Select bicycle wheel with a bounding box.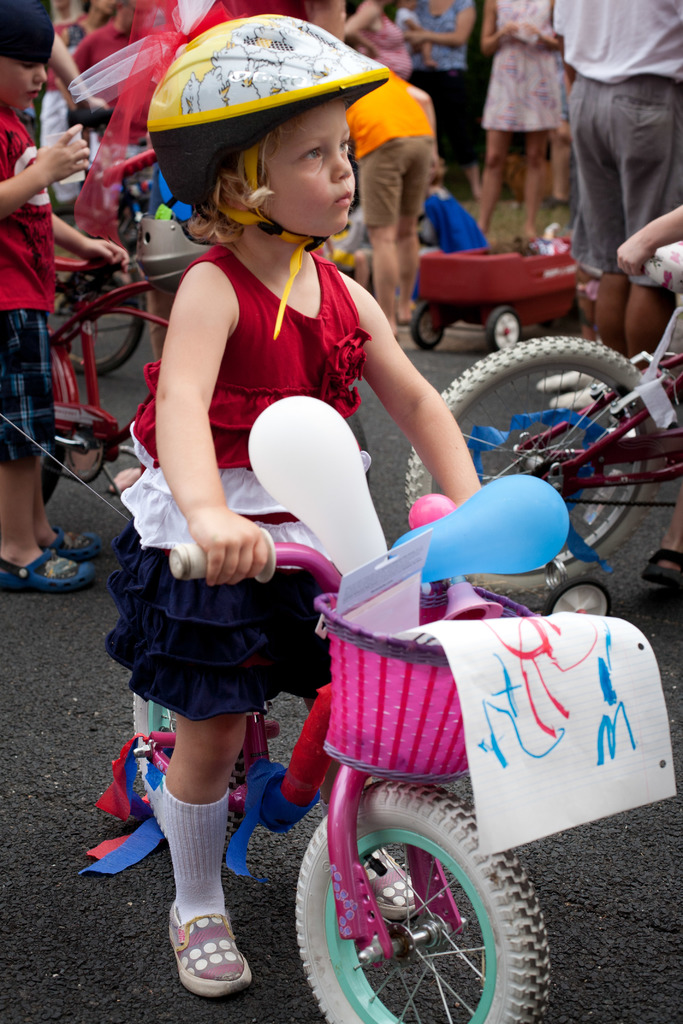
x1=51 y1=372 x2=70 y2=502.
